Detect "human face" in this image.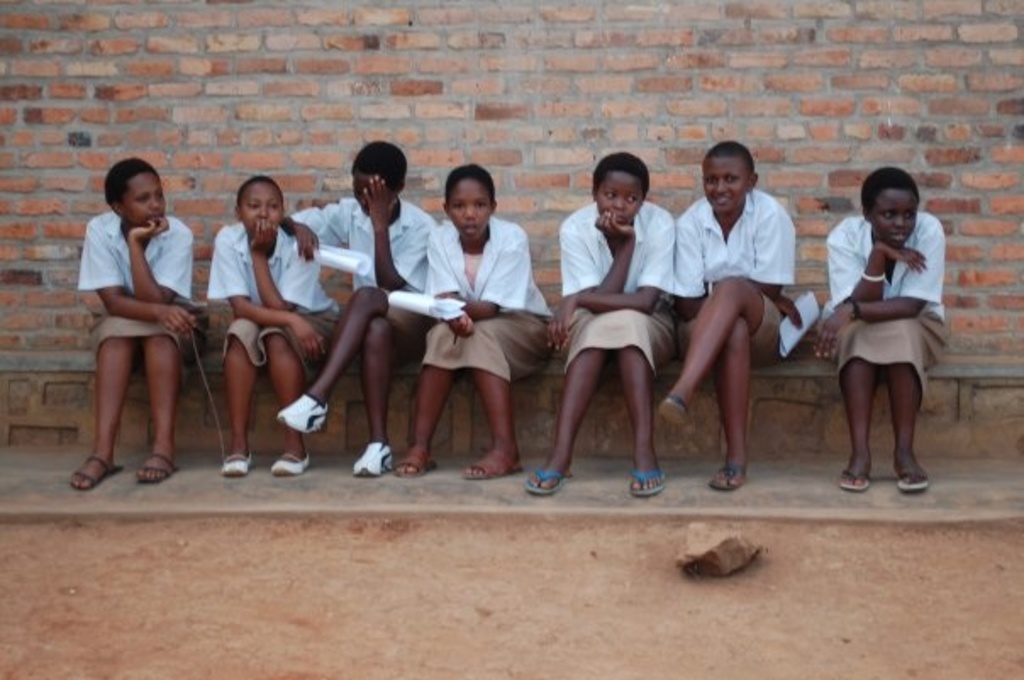
Detection: x1=875, y1=192, x2=914, y2=242.
